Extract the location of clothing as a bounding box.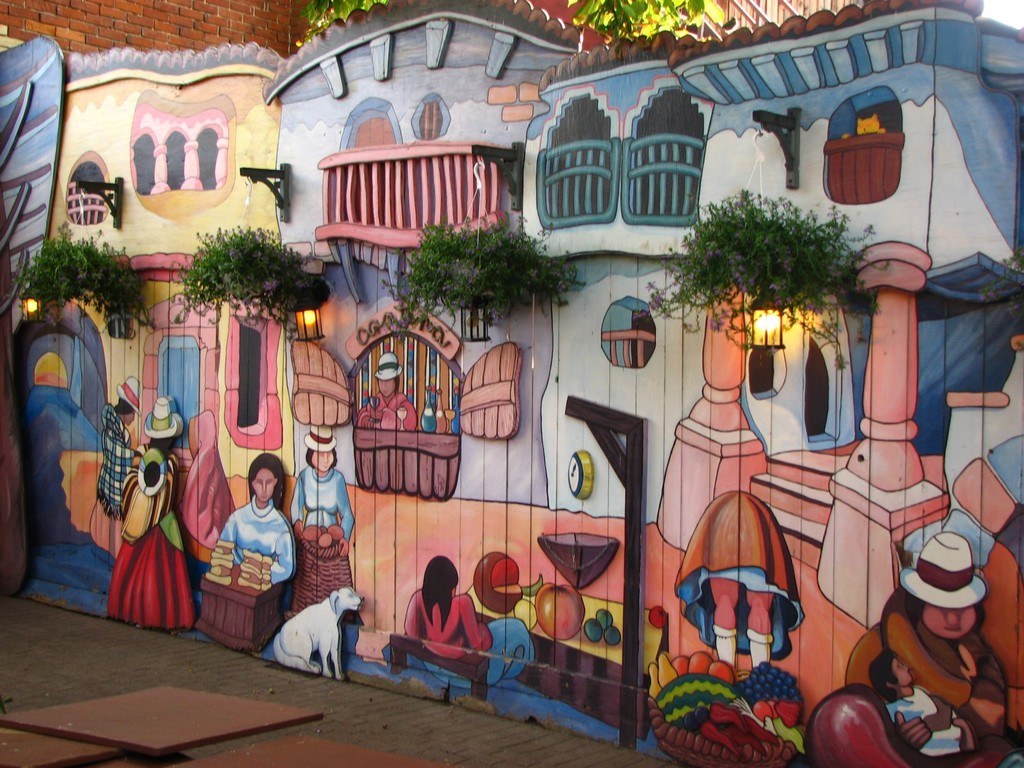
86 403 138 556.
